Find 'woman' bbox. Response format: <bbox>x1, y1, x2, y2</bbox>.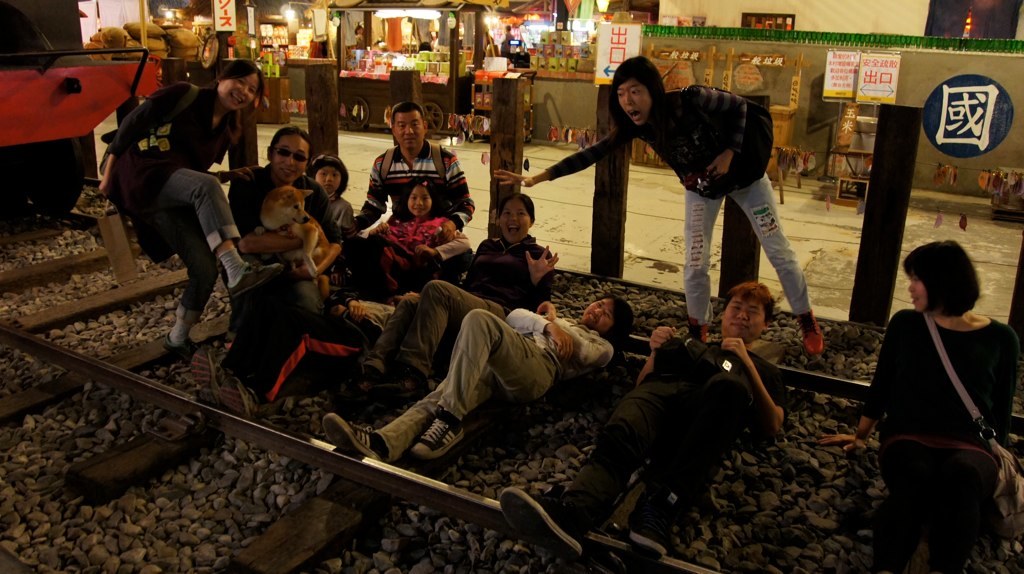
<bbox>855, 216, 1018, 573</bbox>.
